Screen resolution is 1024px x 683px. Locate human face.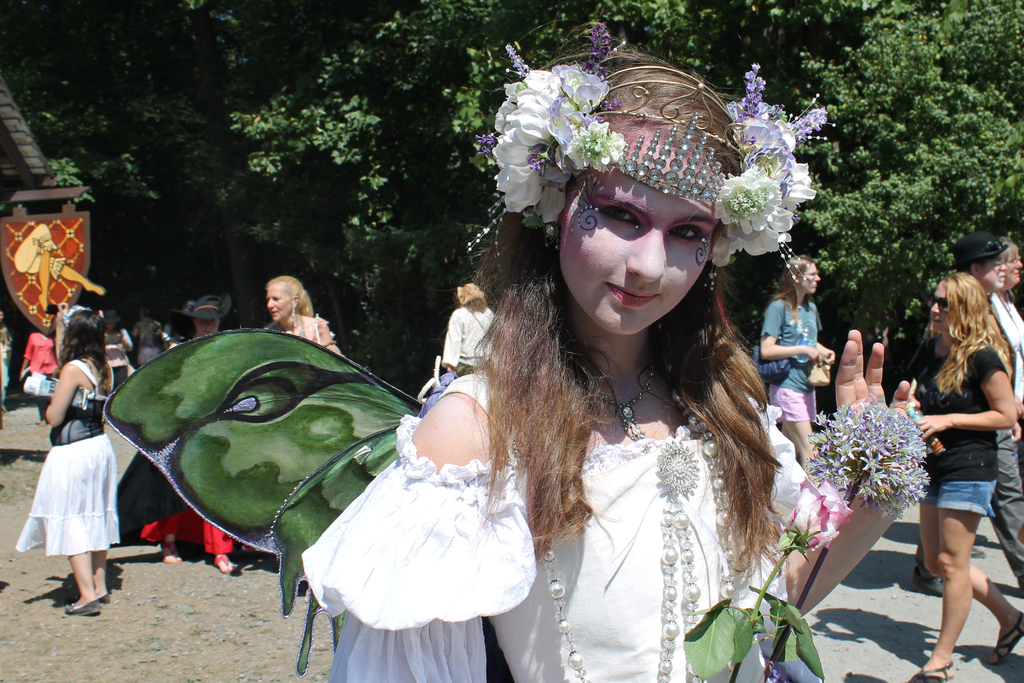
(107,323,116,332).
